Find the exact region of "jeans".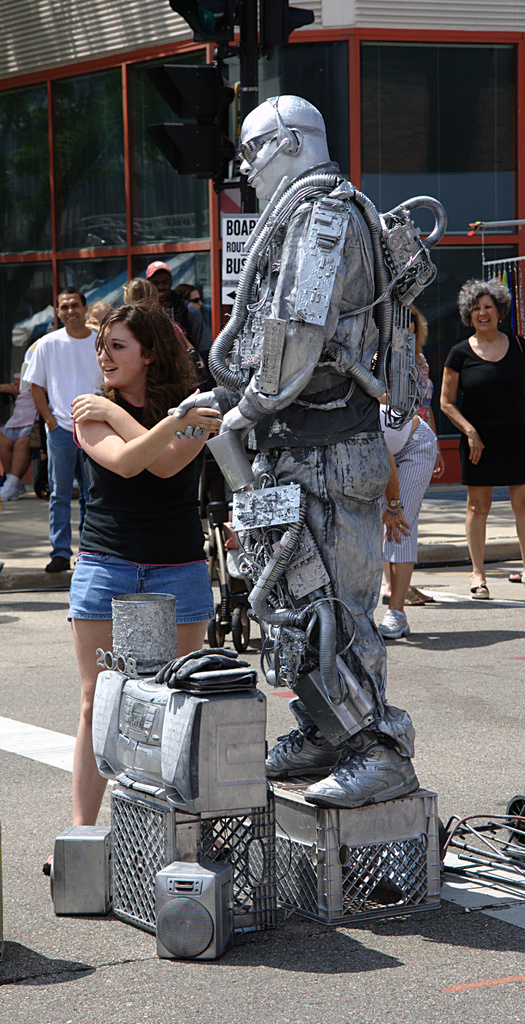
Exact region: box(62, 547, 216, 632).
